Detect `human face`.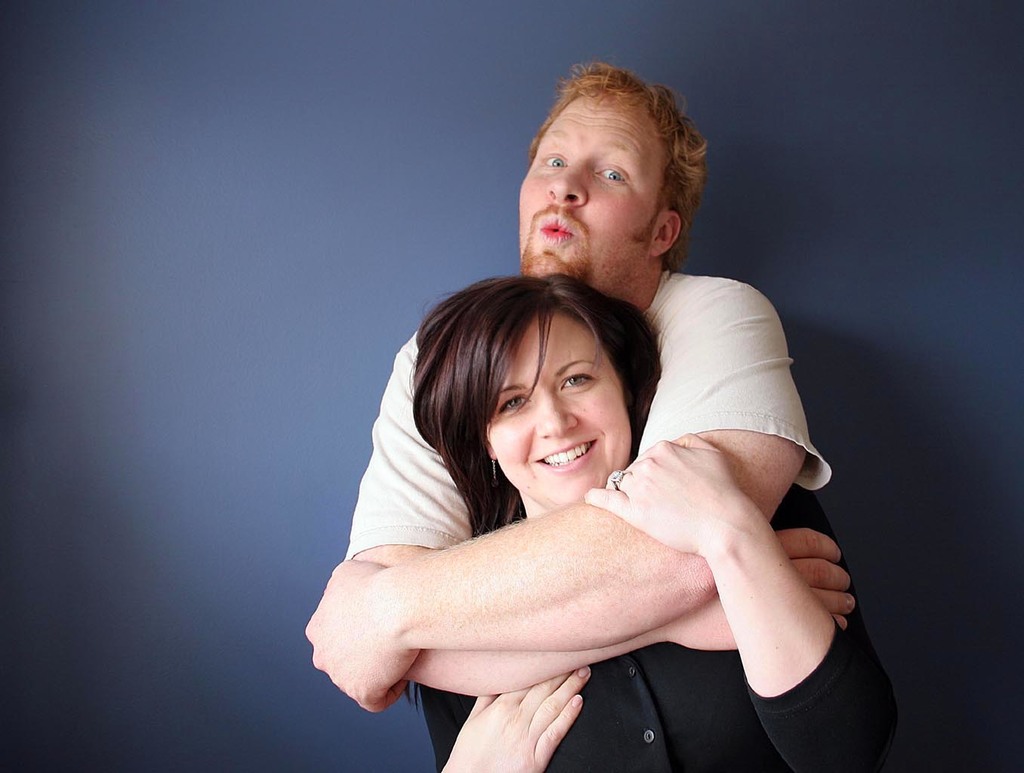
Detected at [475,313,632,503].
